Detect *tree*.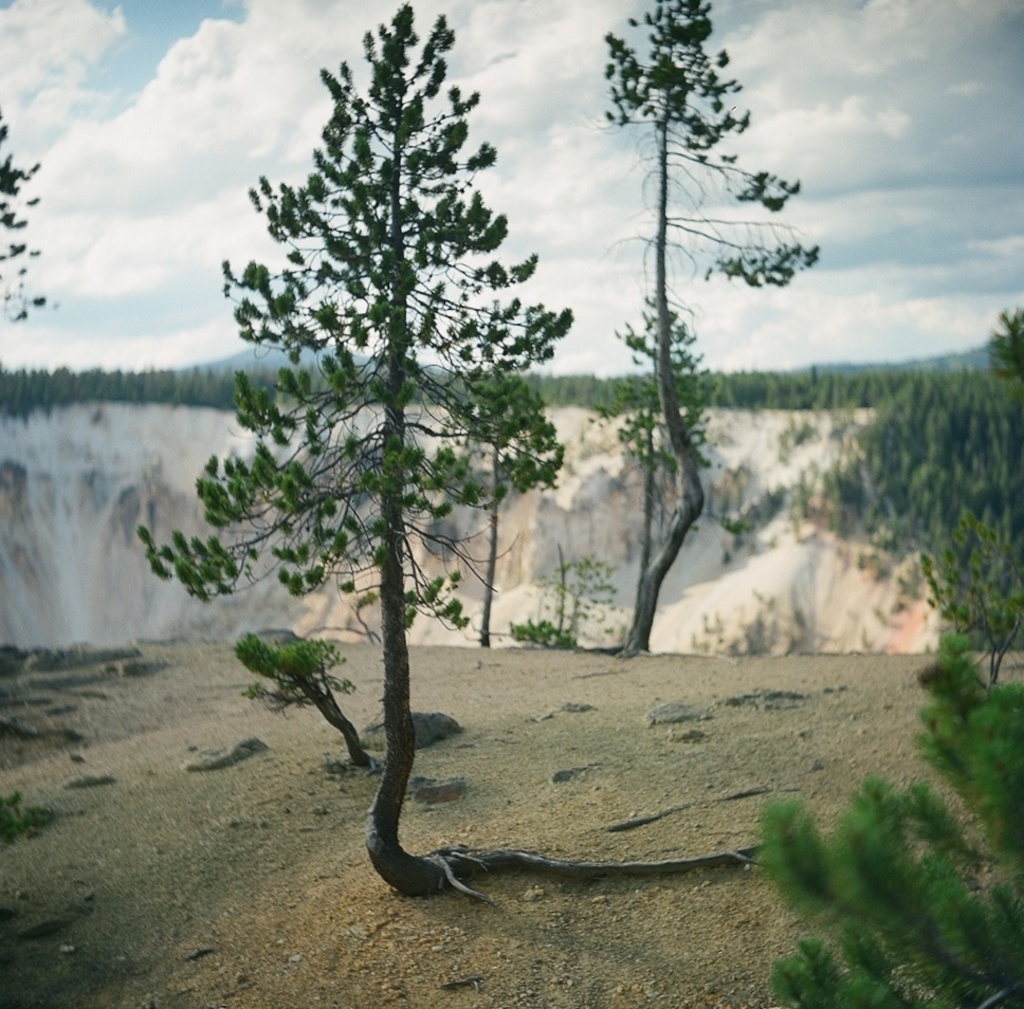
Detected at (left=0, top=106, right=52, bottom=318).
